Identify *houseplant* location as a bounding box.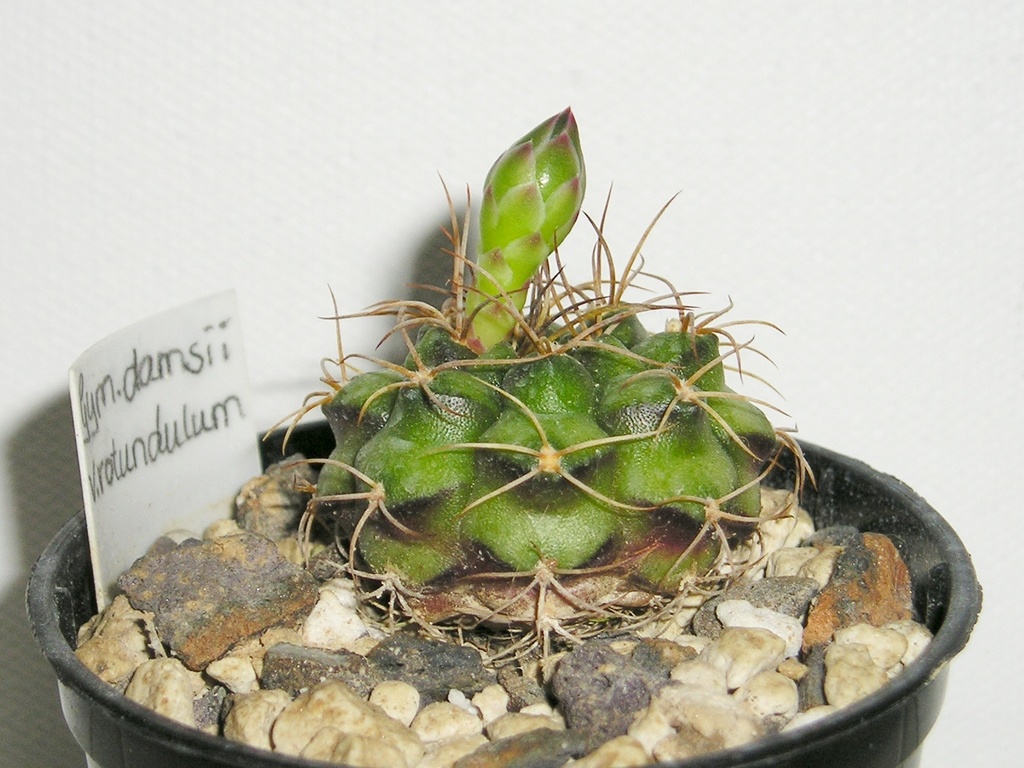
crop(30, 108, 982, 767).
